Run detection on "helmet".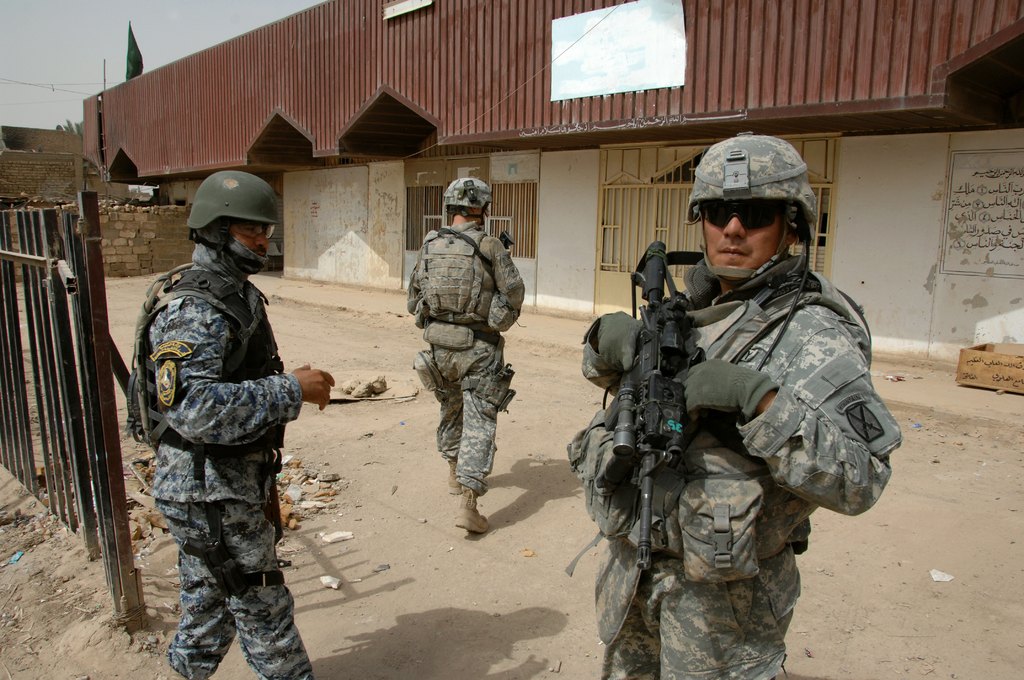
Result: (left=188, top=168, right=276, bottom=275).
